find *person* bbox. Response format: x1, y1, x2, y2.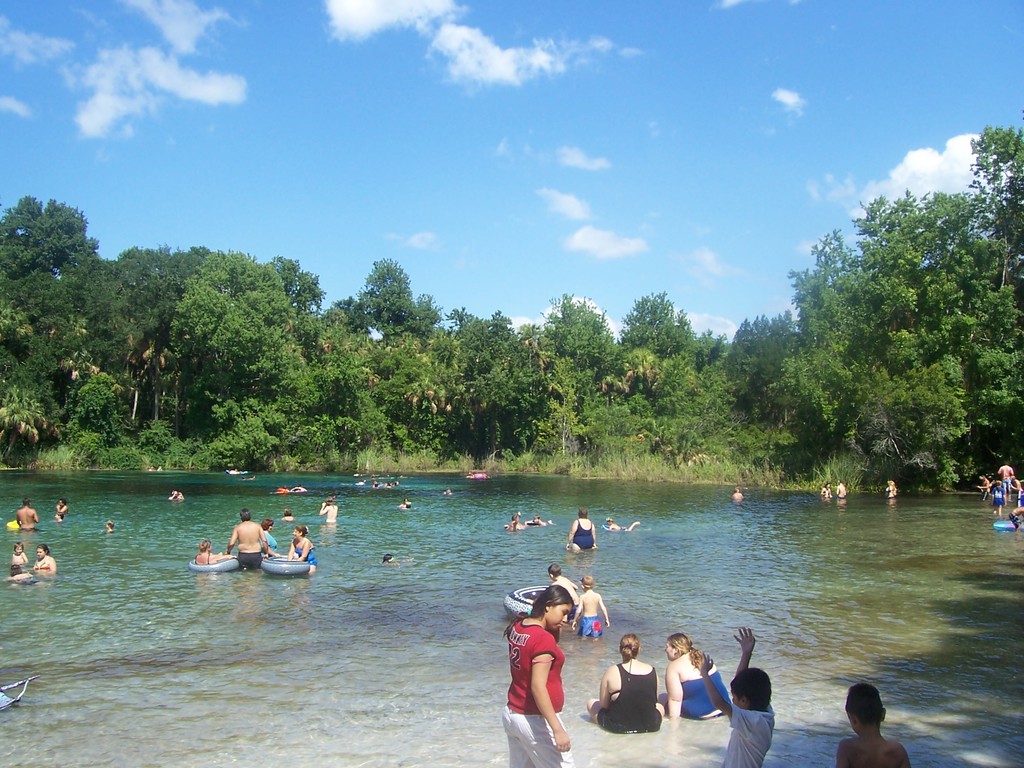
532, 515, 556, 526.
